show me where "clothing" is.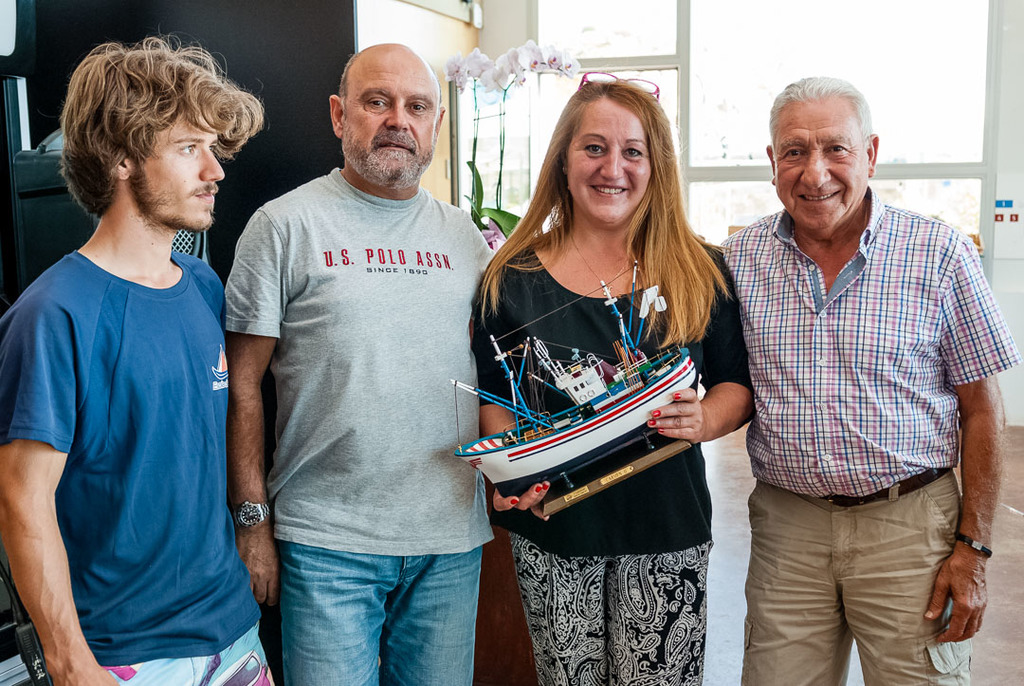
"clothing" is at [left=720, top=186, right=1022, bottom=685].
